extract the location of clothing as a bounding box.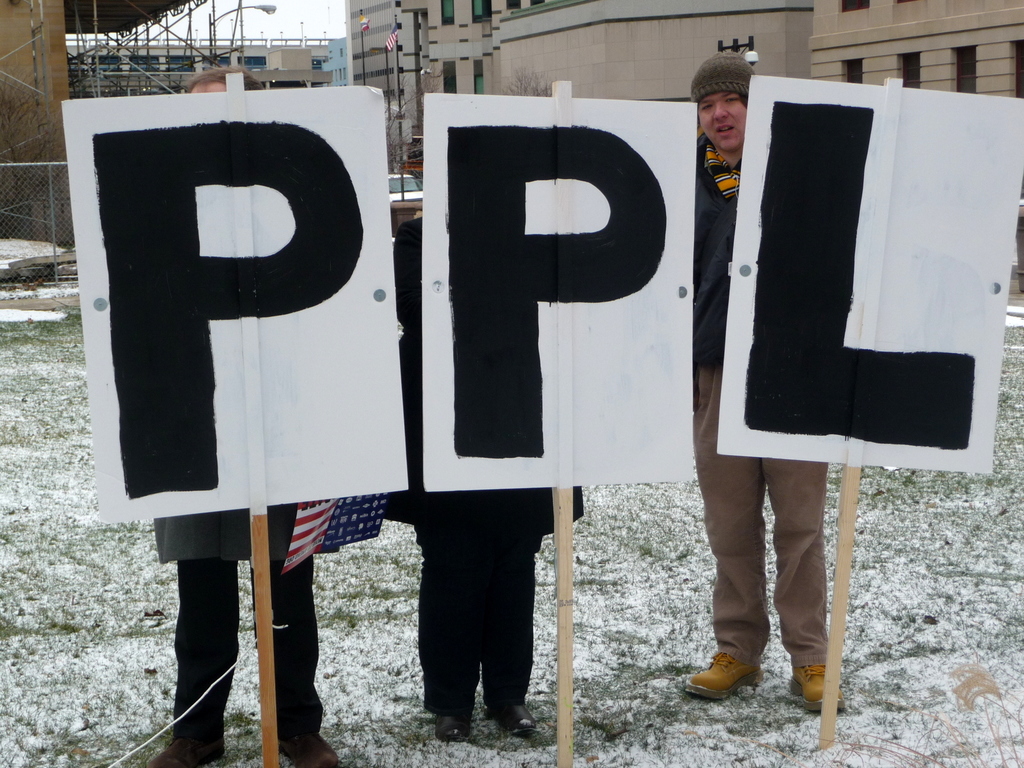
689,128,829,665.
